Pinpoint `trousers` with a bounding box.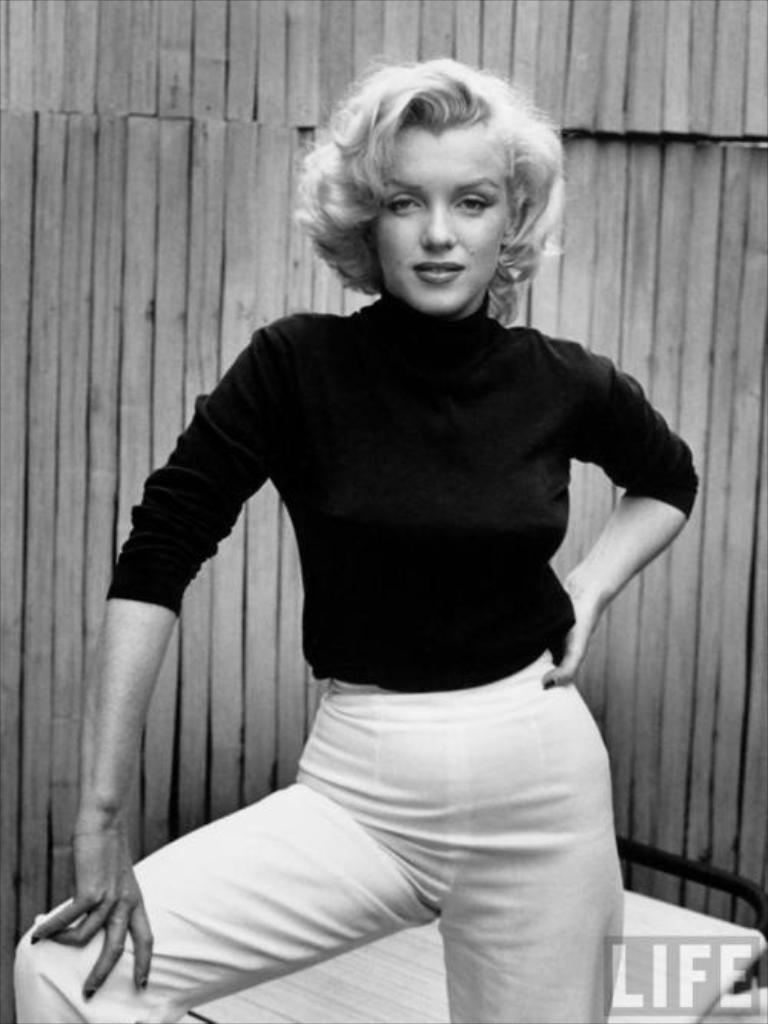
144, 665, 657, 987.
